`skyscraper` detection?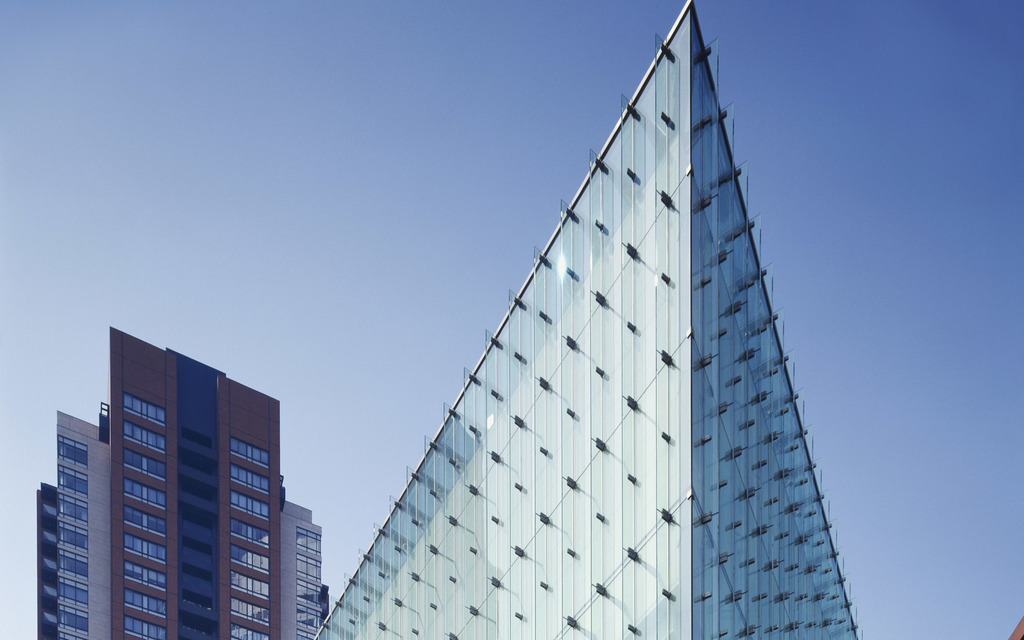
{"x1": 59, "y1": 336, "x2": 301, "y2": 635}
